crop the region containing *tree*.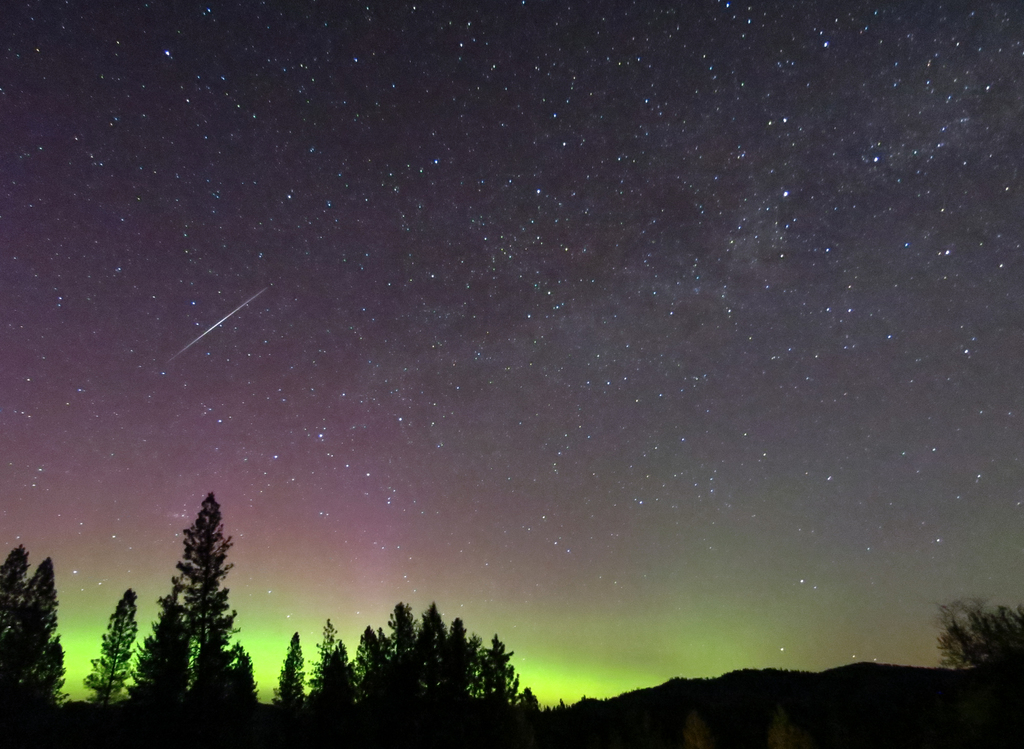
Crop region: (x1=74, y1=579, x2=142, y2=716).
